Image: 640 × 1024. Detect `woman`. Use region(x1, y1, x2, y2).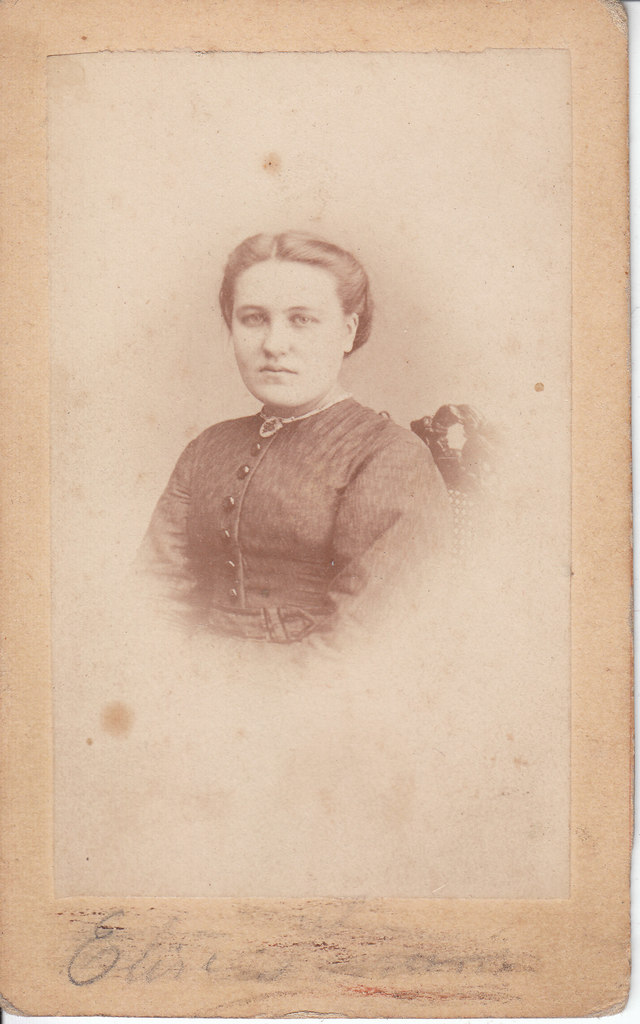
region(138, 227, 477, 722).
